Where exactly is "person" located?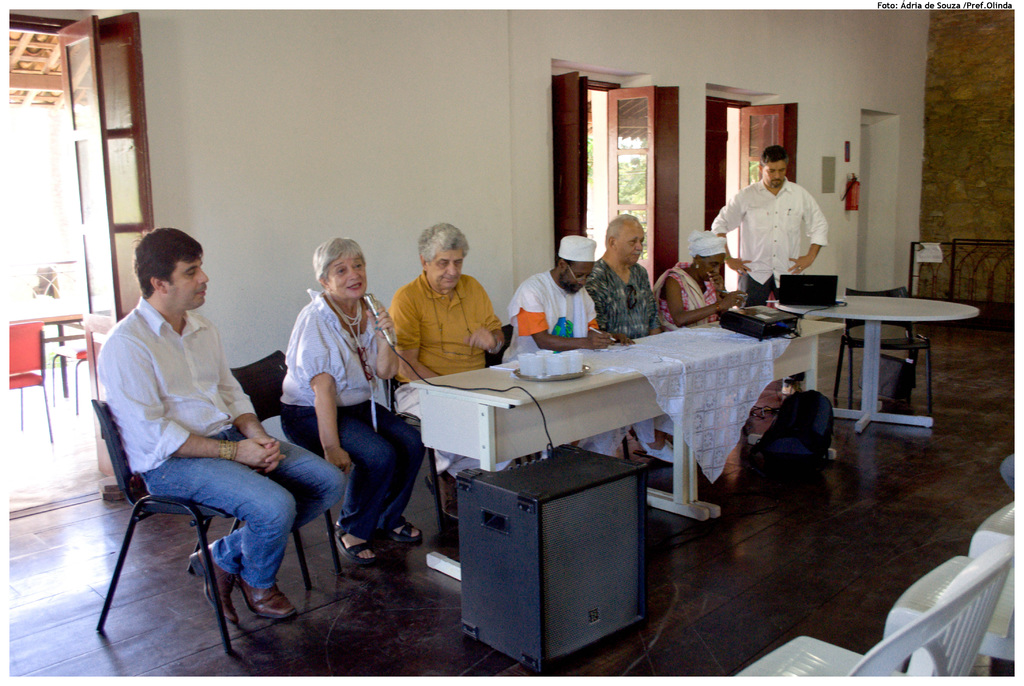
Its bounding box is box(276, 233, 422, 564).
